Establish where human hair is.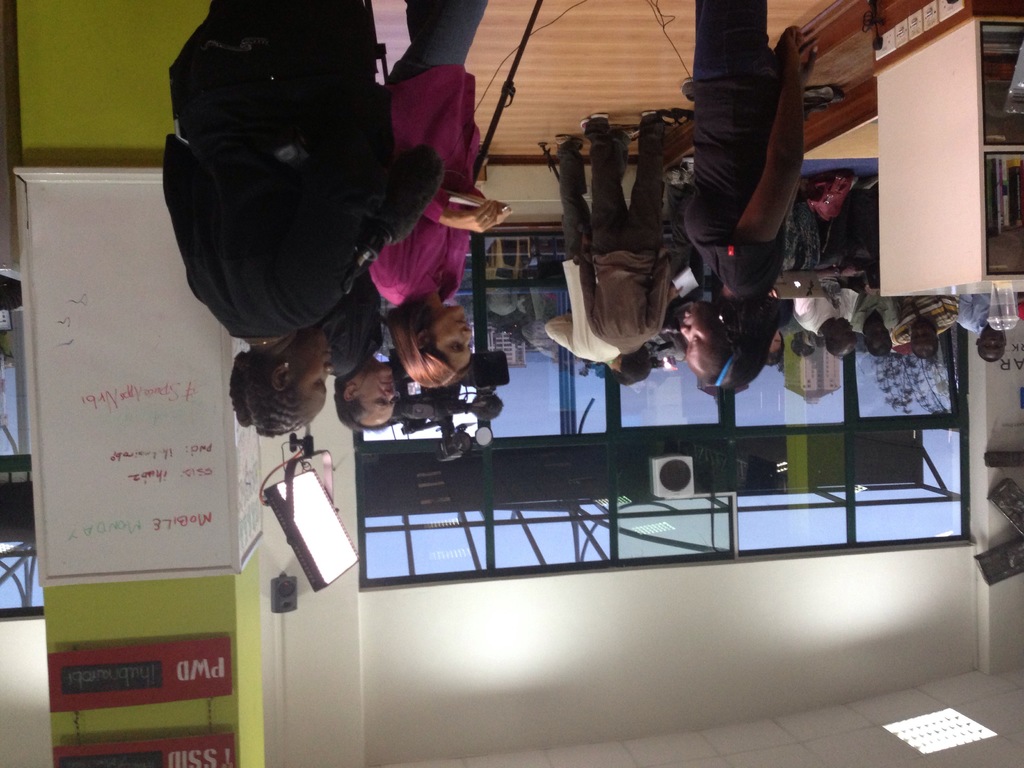
Established at [x1=328, y1=378, x2=388, y2=431].
